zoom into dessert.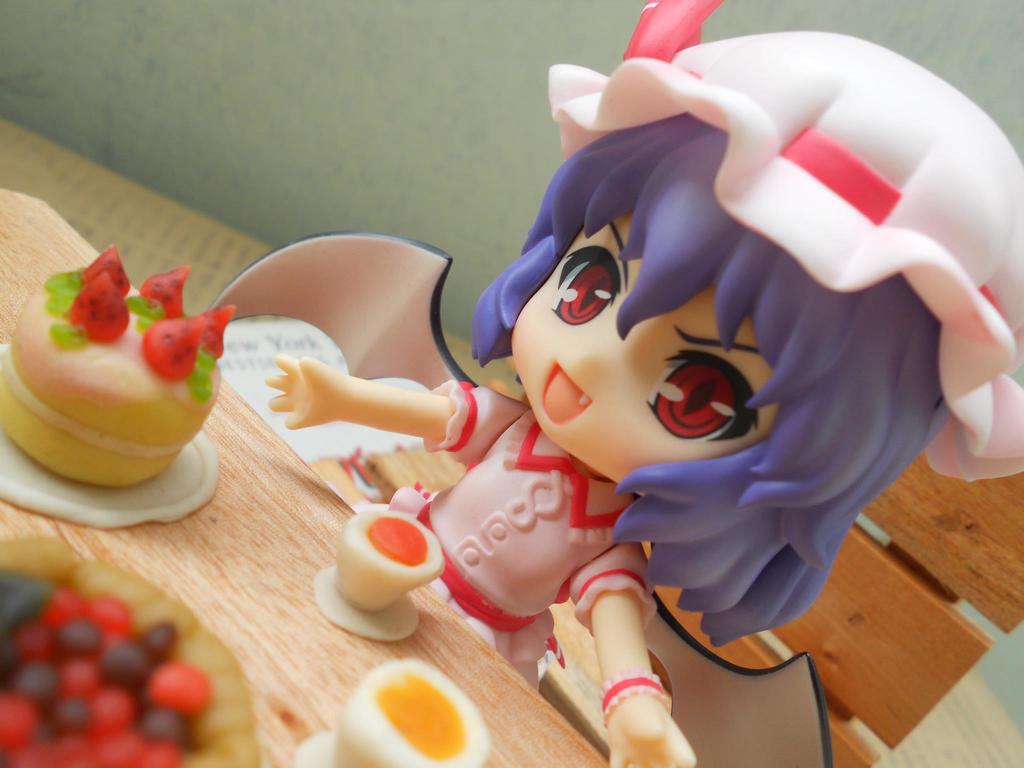
Zoom target: BBox(340, 500, 454, 608).
